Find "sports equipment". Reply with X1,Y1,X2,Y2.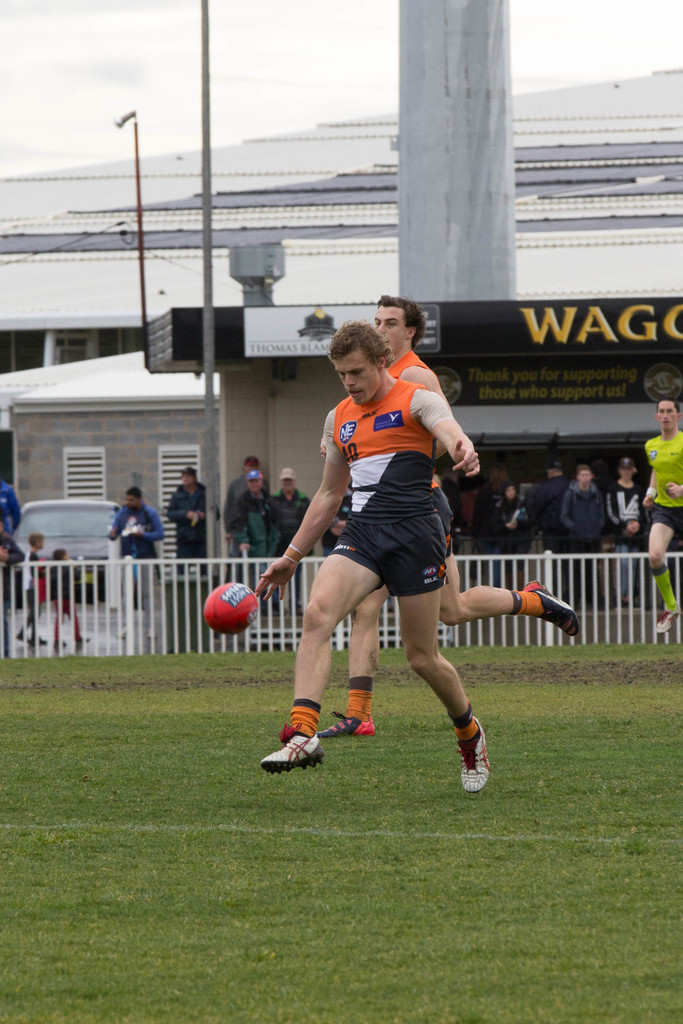
518,577,577,636.
